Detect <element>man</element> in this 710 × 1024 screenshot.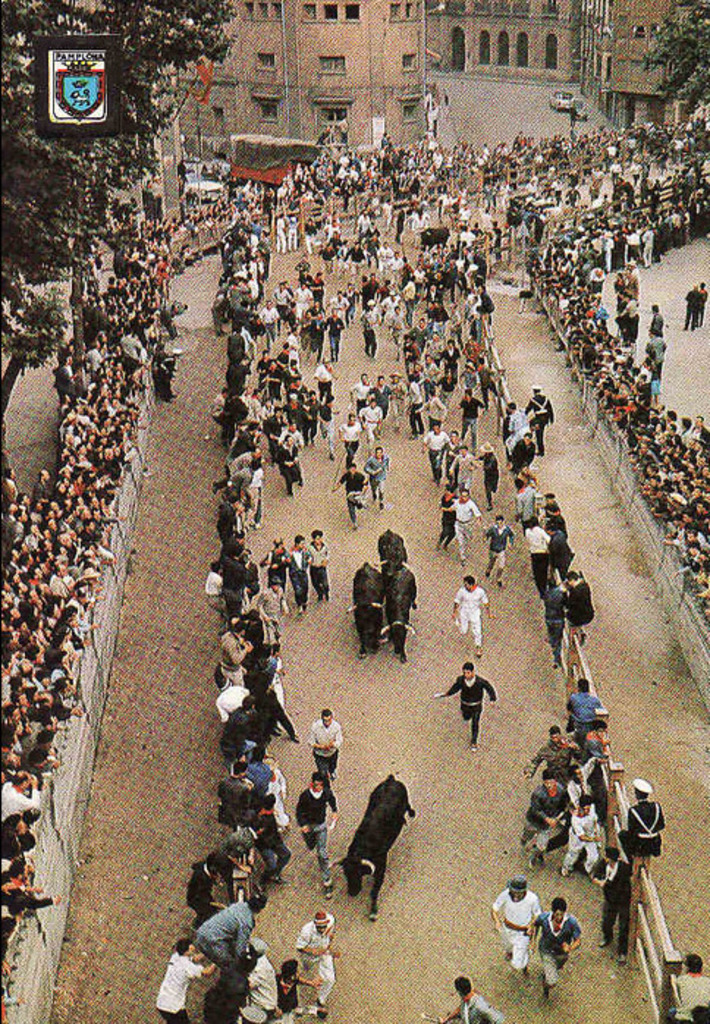
Detection: x1=434 y1=656 x2=502 y2=750.
